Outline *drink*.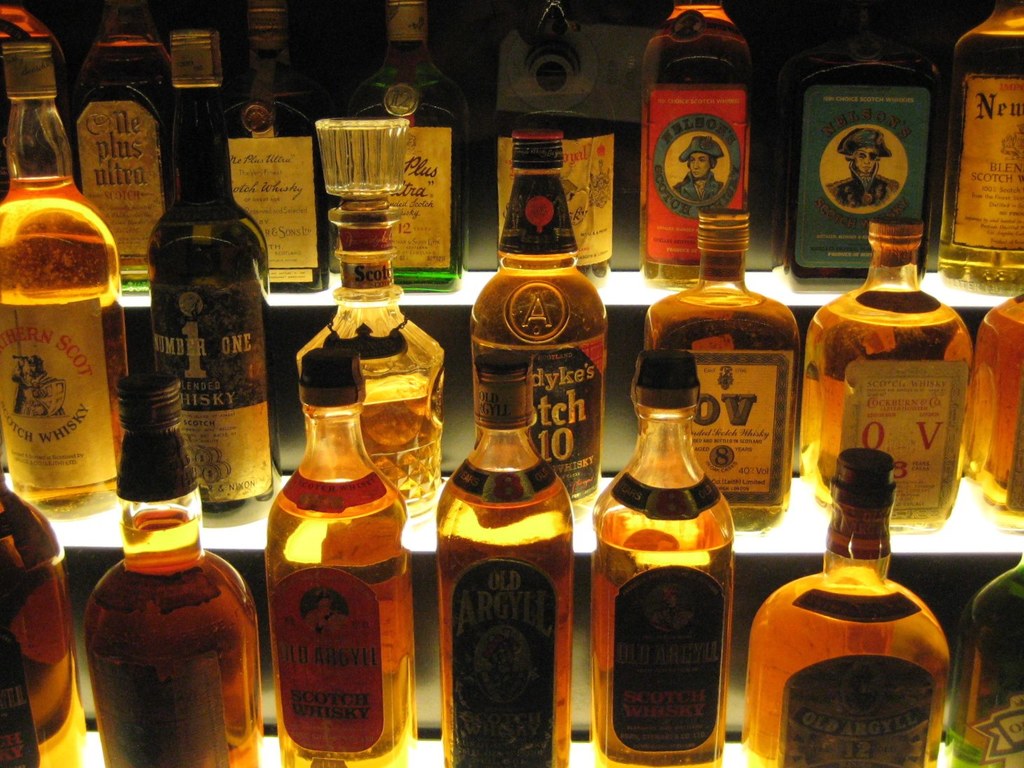
Outline: 227,0,328,298.
